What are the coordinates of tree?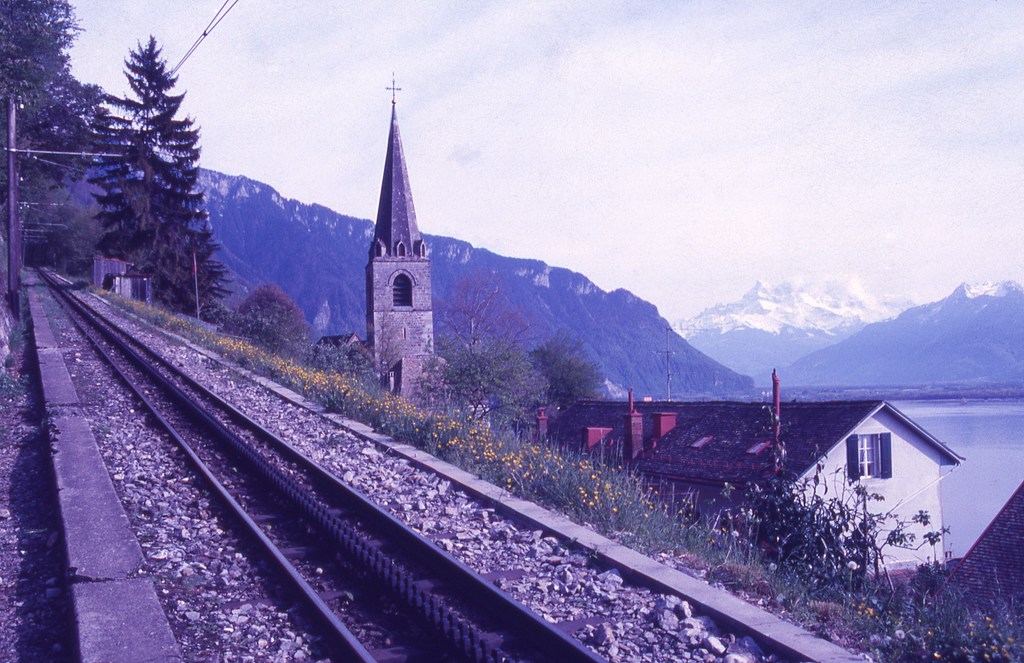
(70,28,216,326).
